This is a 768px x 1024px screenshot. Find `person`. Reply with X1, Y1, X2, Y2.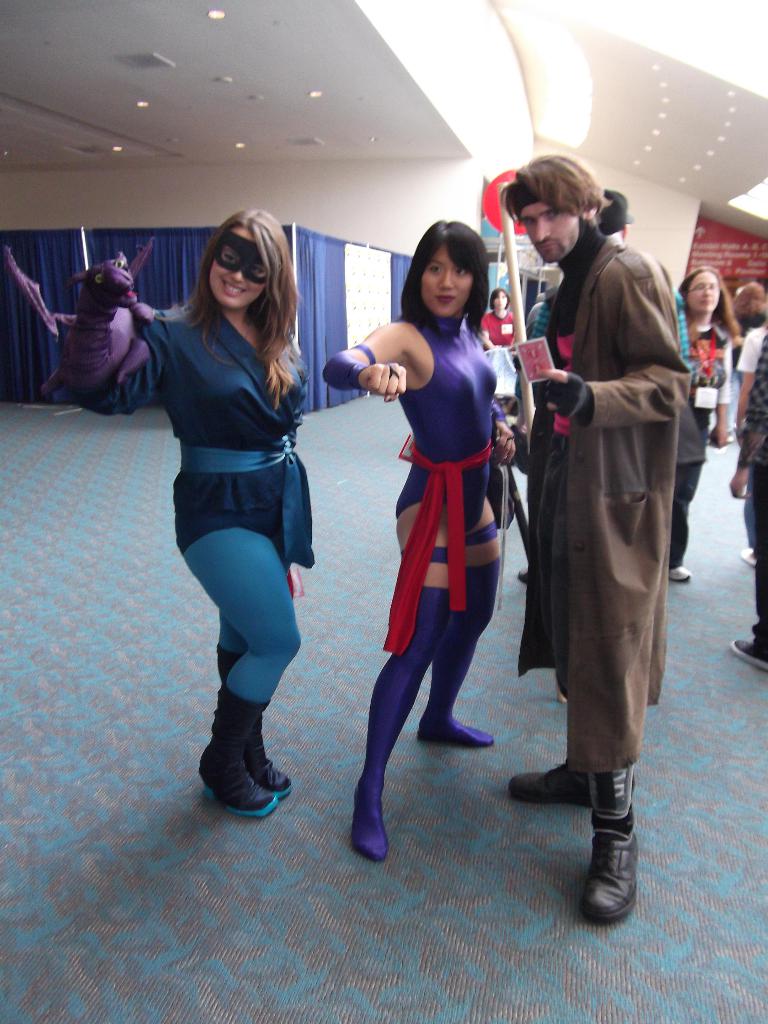
675, 265, 737, 581.
